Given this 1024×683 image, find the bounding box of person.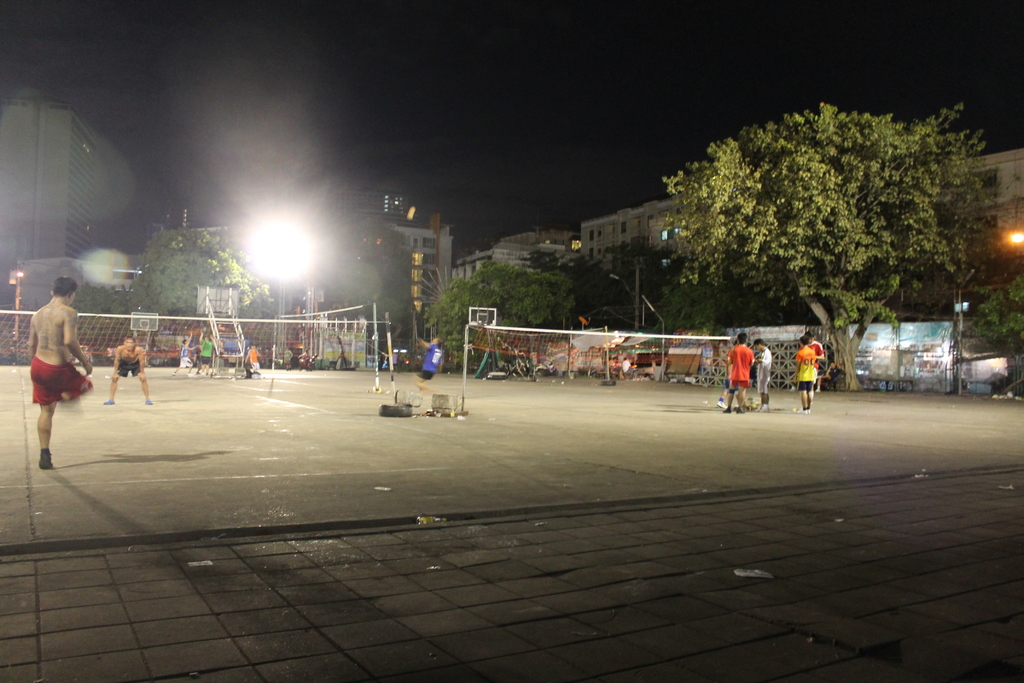
234:336:260:371.
